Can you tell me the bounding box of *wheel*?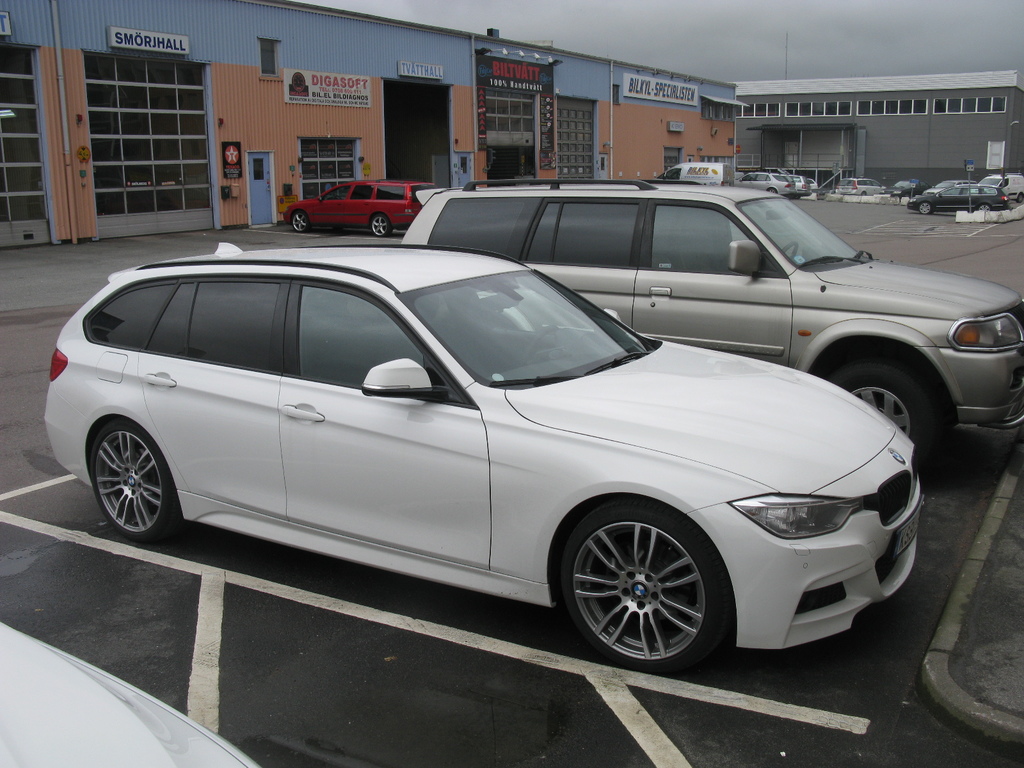
<box>769,188,778,193</box>.
